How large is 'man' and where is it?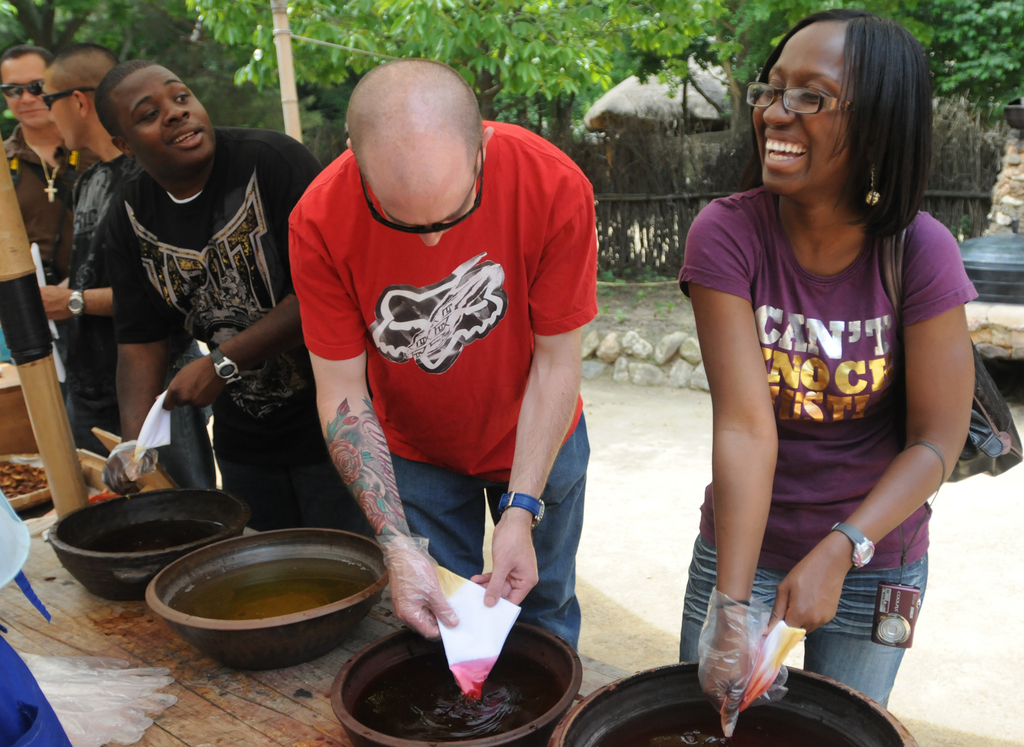
Bounding box: 92,60,367,542.
